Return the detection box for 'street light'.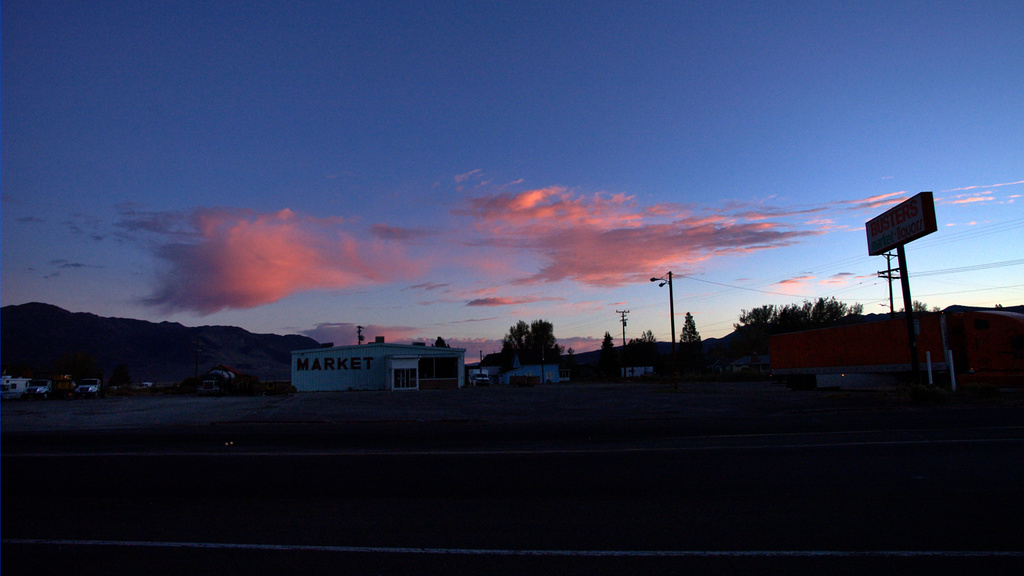
box=[643, 270, 676, 348].
